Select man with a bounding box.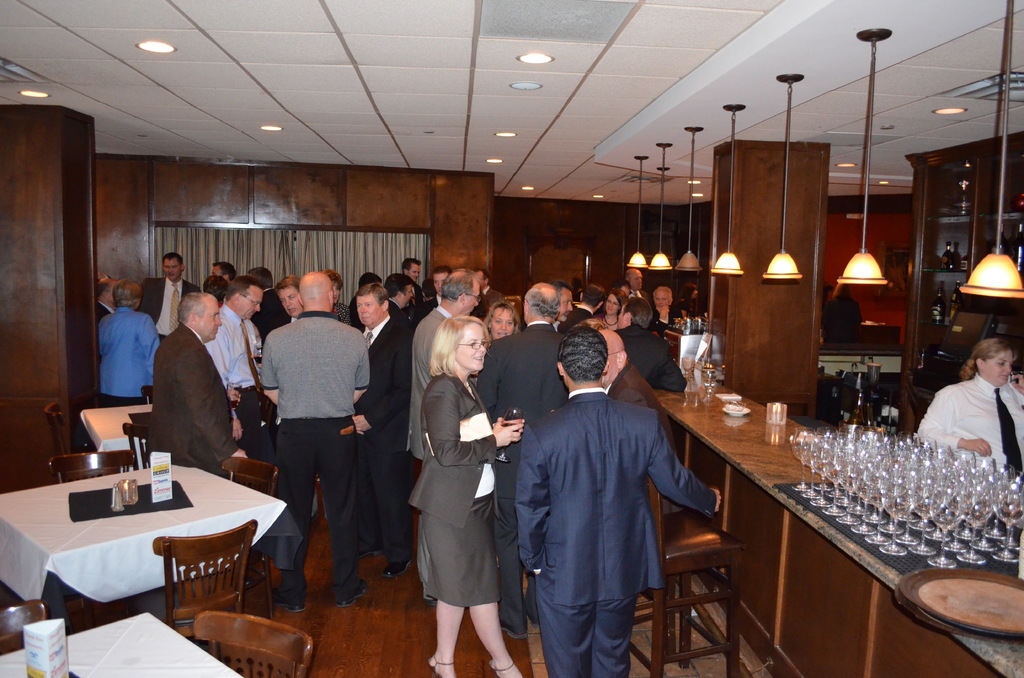
box(355, 281, 413, 580).
